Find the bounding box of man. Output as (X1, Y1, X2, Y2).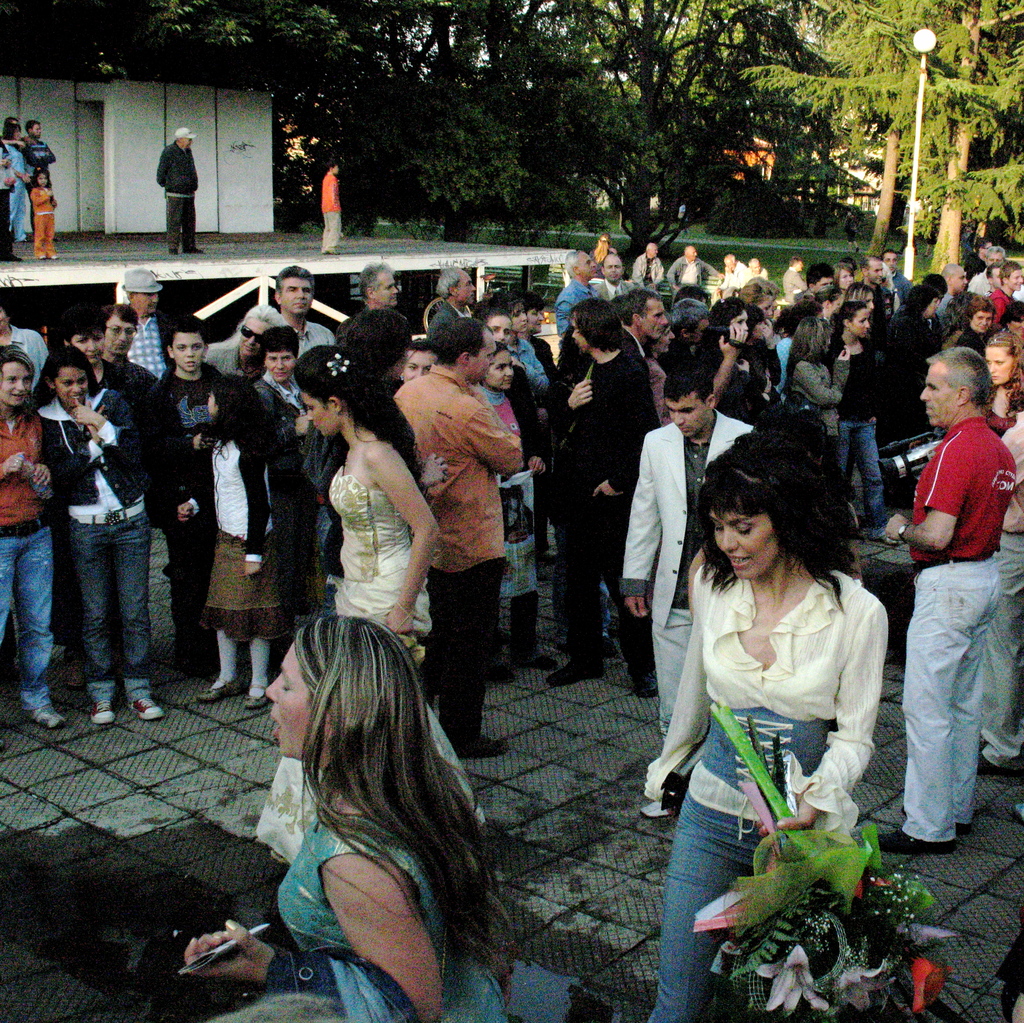
(621, 287, 676, 382).
